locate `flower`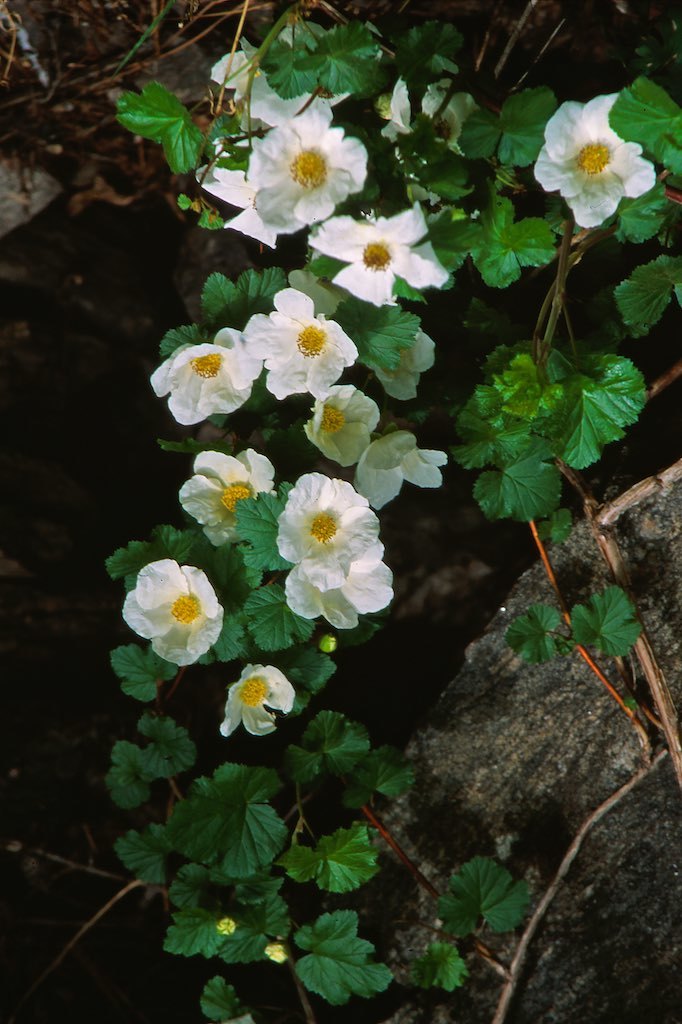
box=[234, 103, 372, 233]
